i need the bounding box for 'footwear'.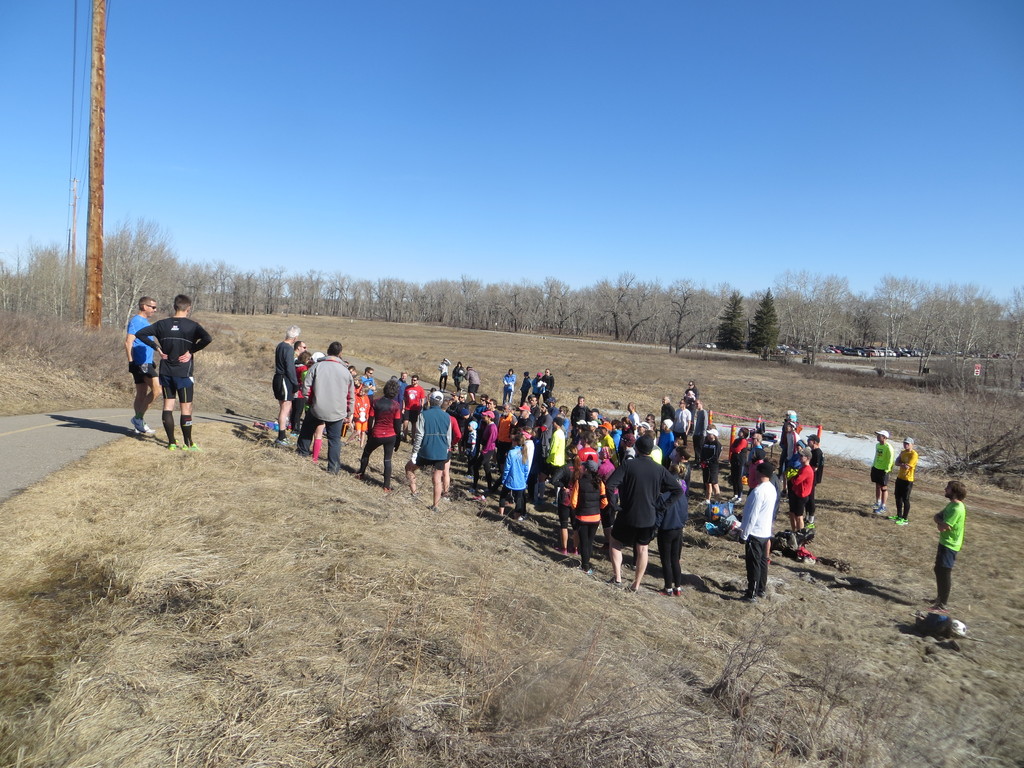
Here it is: {"left": 805, "top": 523, "right": 816, "bottom": 528}.
